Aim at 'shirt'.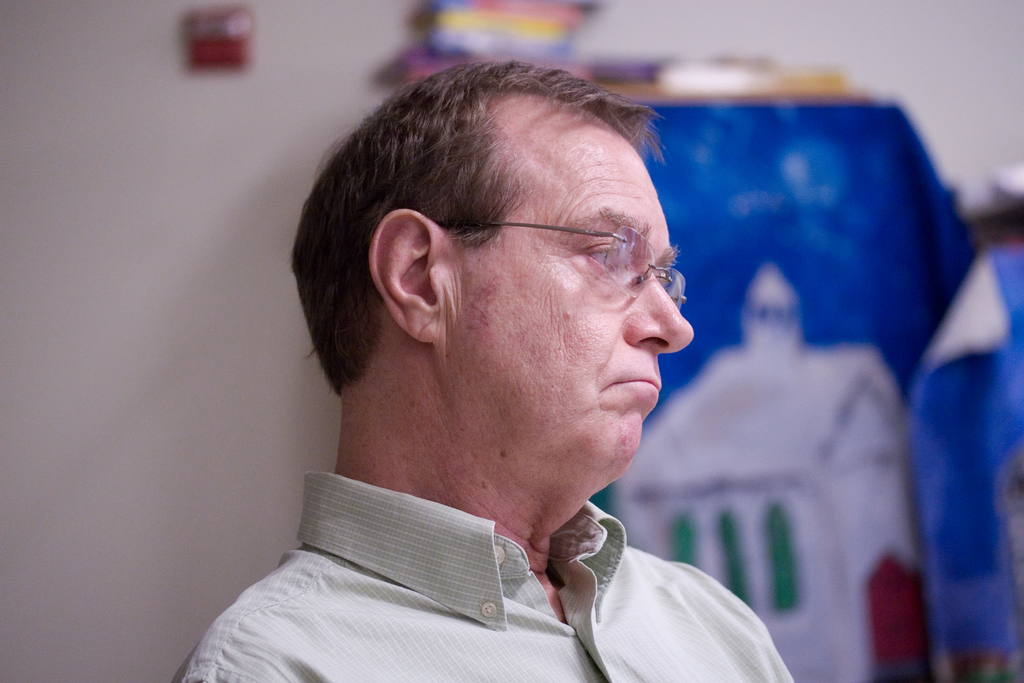
Aimed at BBox(170, 468, 796, 682).
